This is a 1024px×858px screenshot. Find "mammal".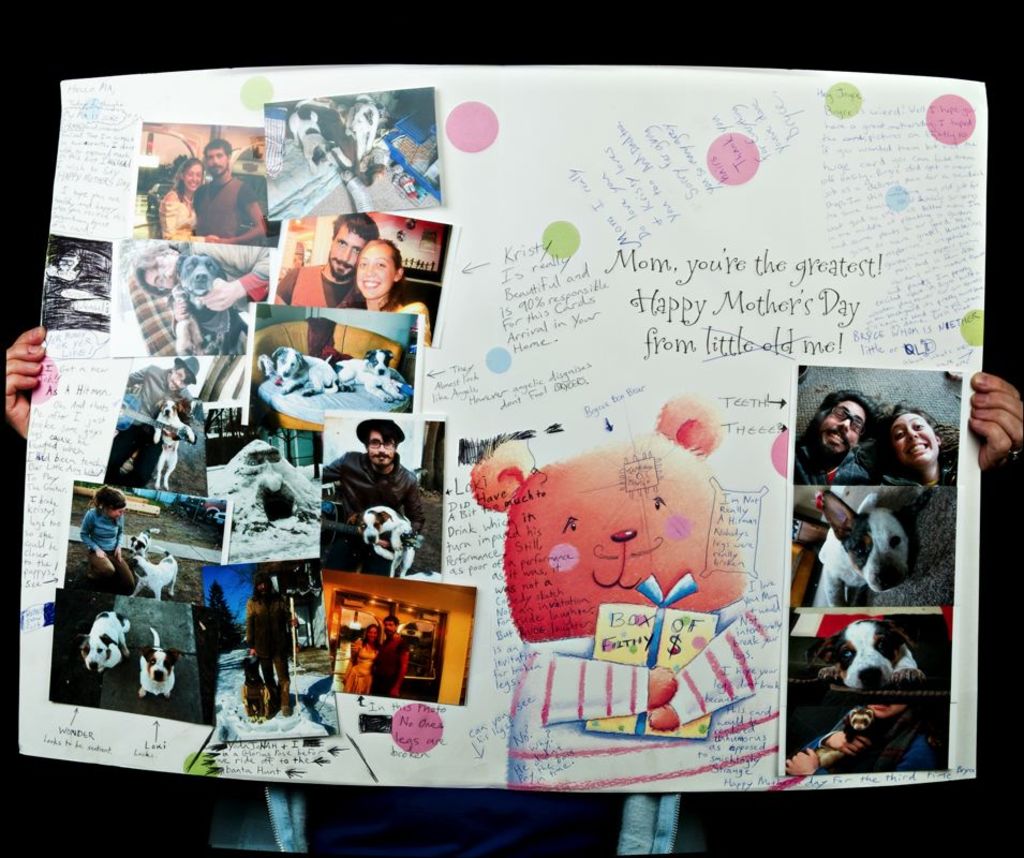
Bounding box: 77:611:132:676.
